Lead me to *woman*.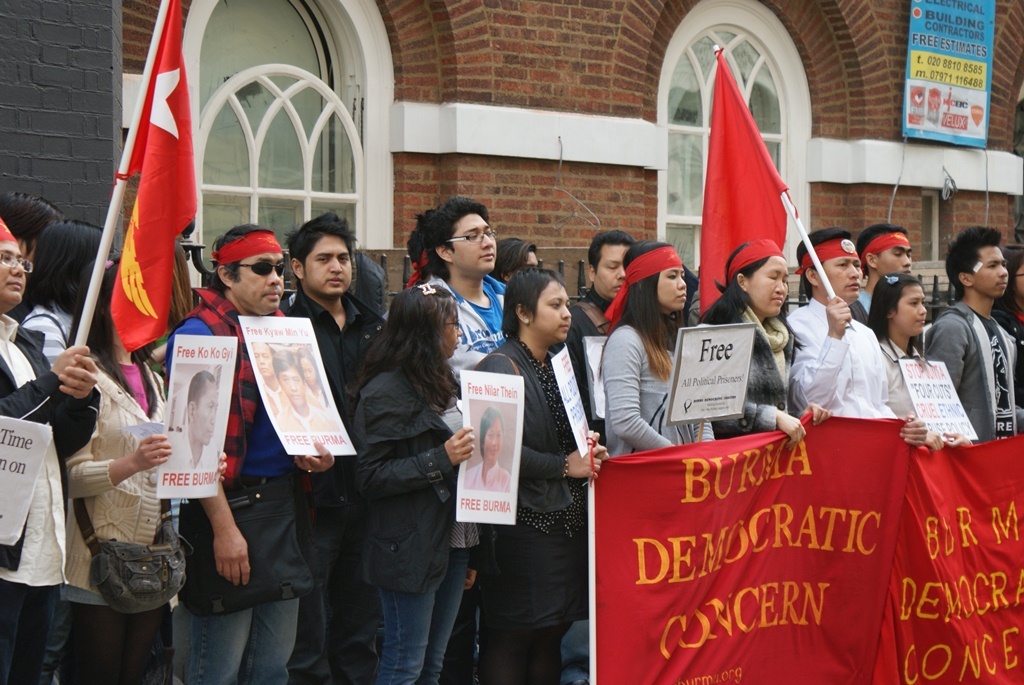
Lead to <bbox>15, 217, 130, 684</bbox>.
